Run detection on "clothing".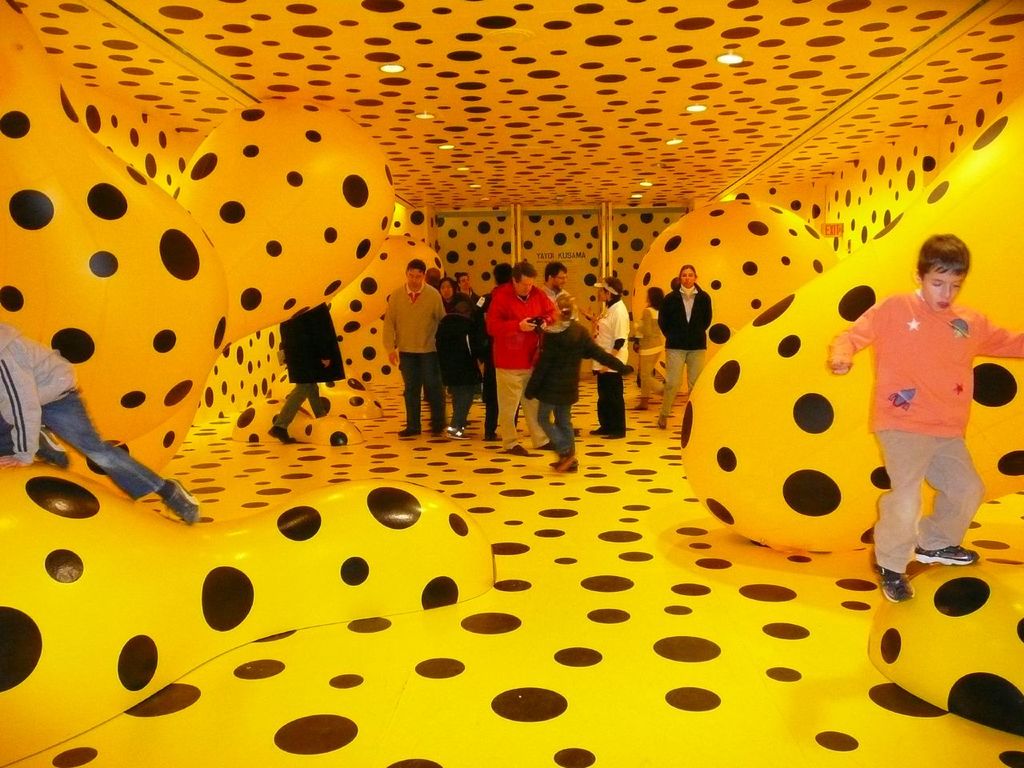
Result: 655 282 706 410.
